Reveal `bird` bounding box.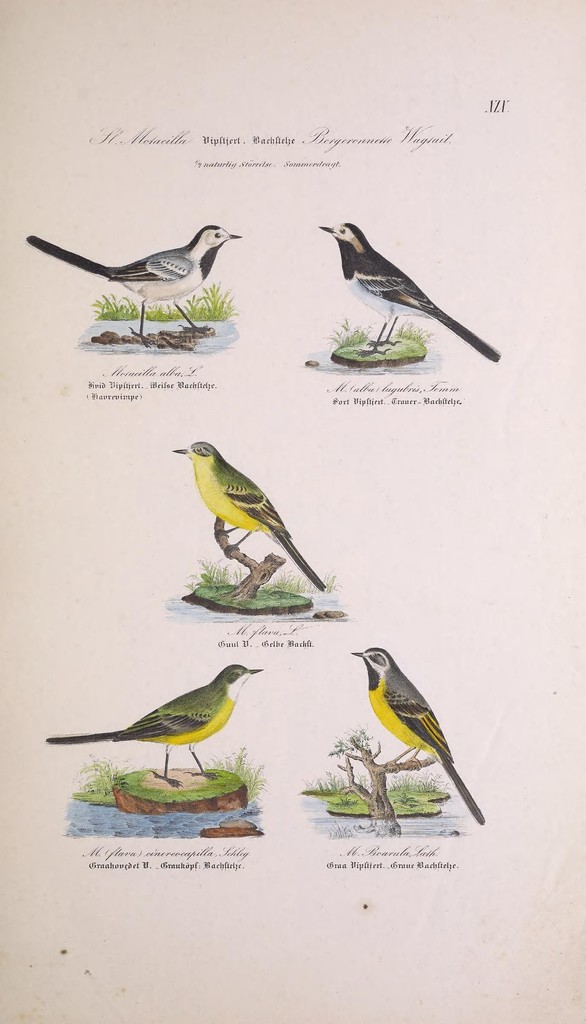
Revealed: (left=317, top=218, right=502, bottom=363).
